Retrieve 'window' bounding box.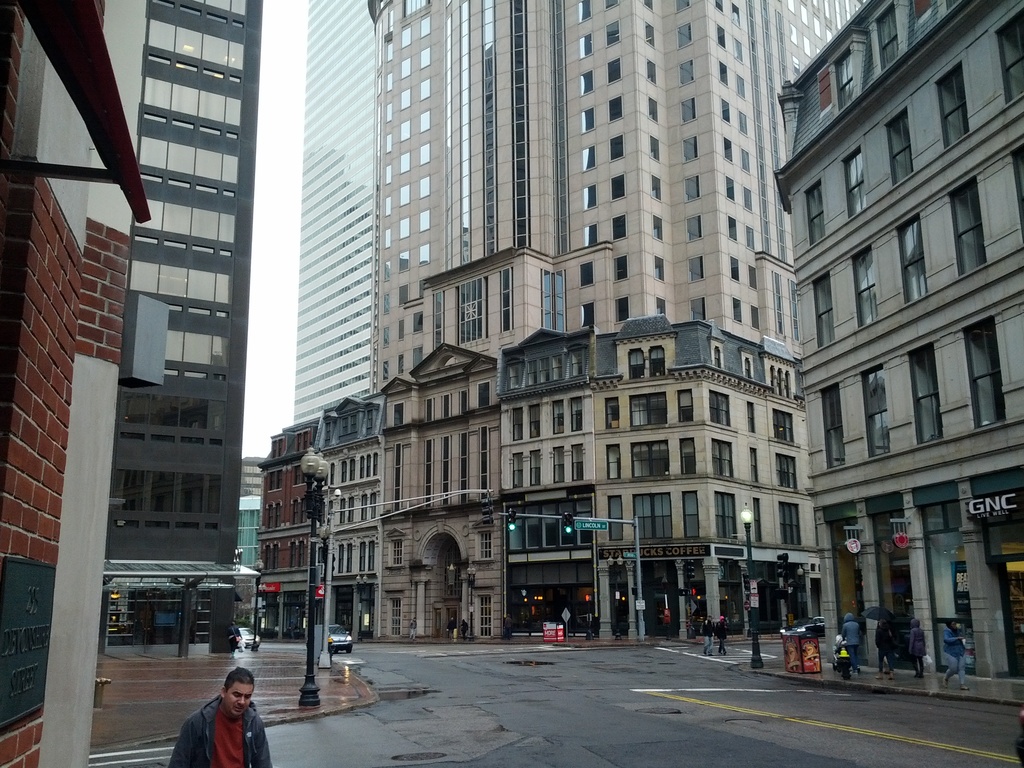
Bounding box: x1=554, y1=272, x2=564, y2=329.
